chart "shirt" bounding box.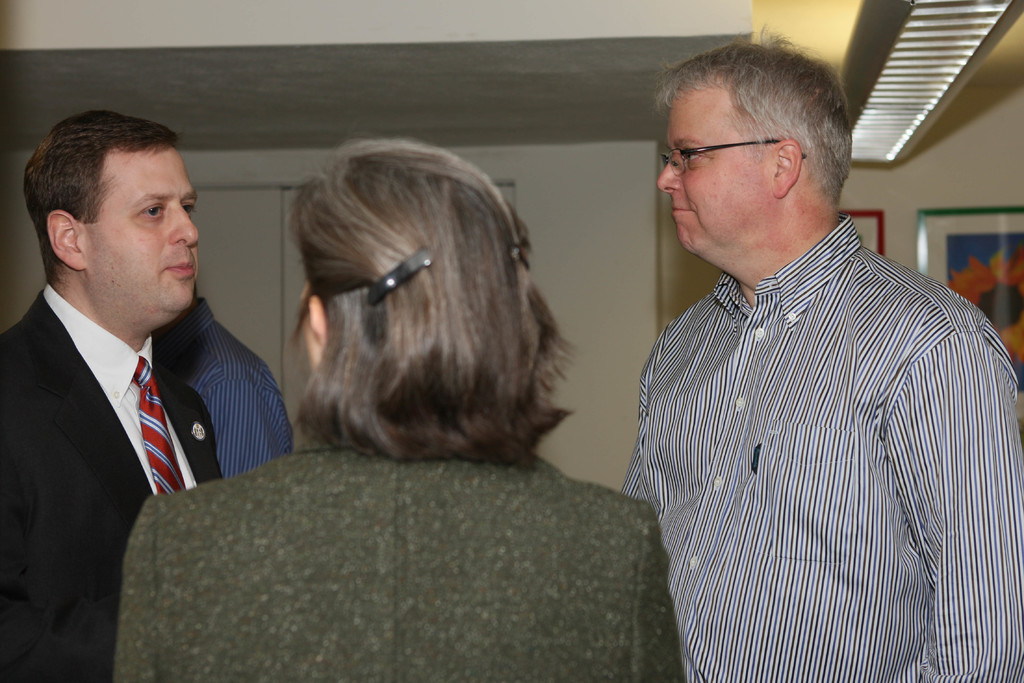
Charted: left=614, top=213, right=1023, bottom=680.
